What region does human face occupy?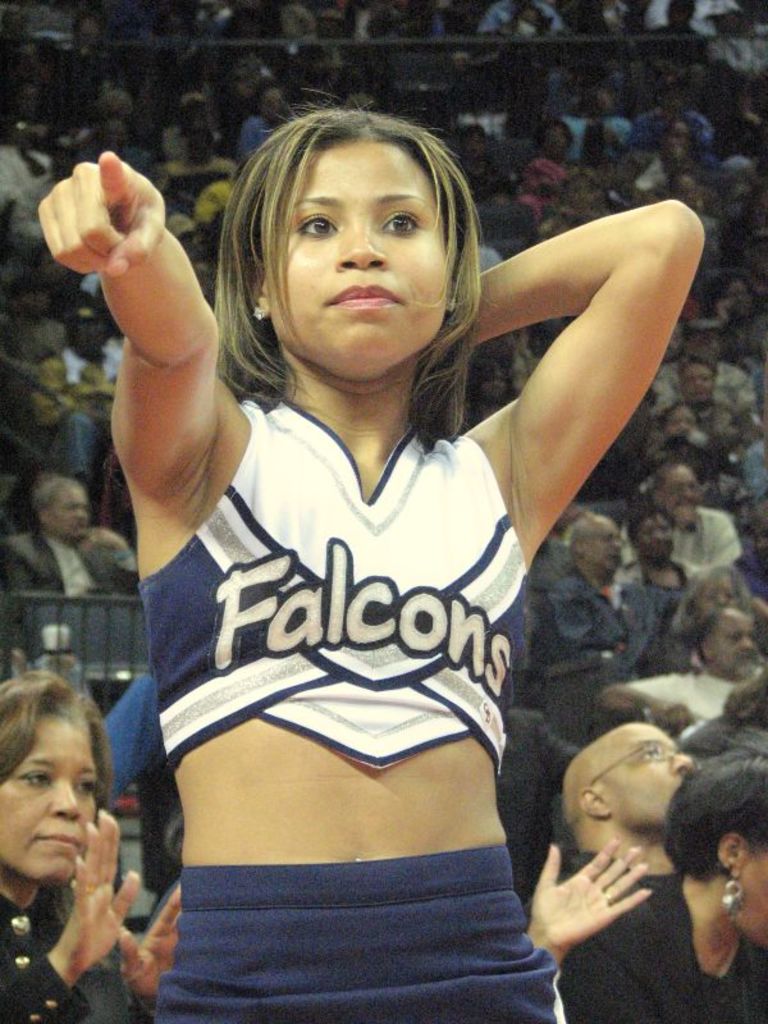
<region>253, 127, 471, 362</region>.
